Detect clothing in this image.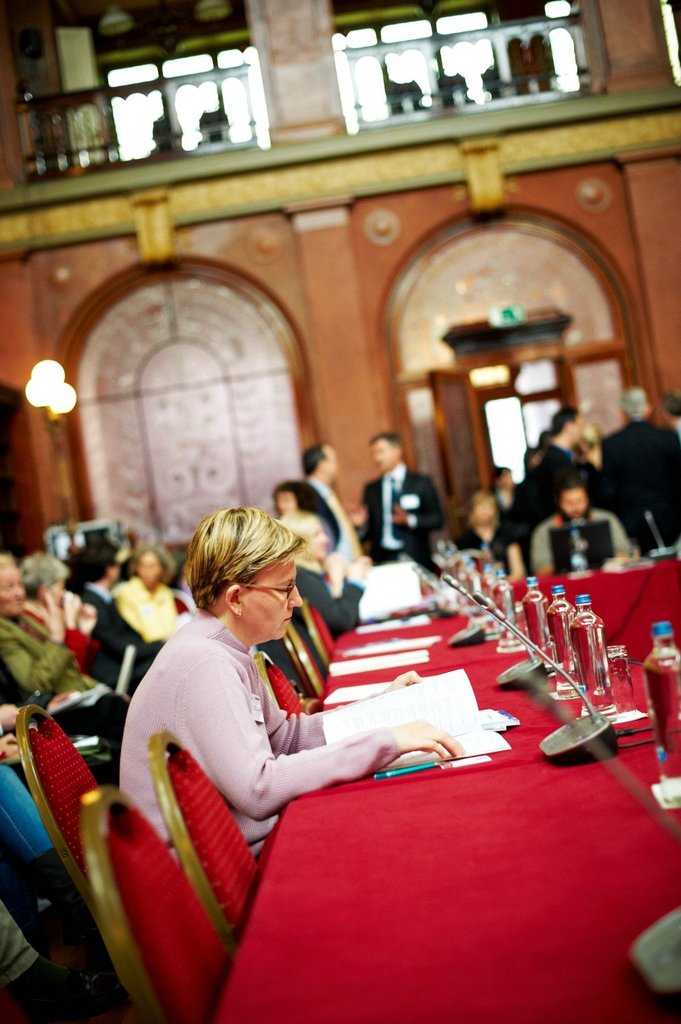
Detection: l=117, t=571, r=386, b=870.
